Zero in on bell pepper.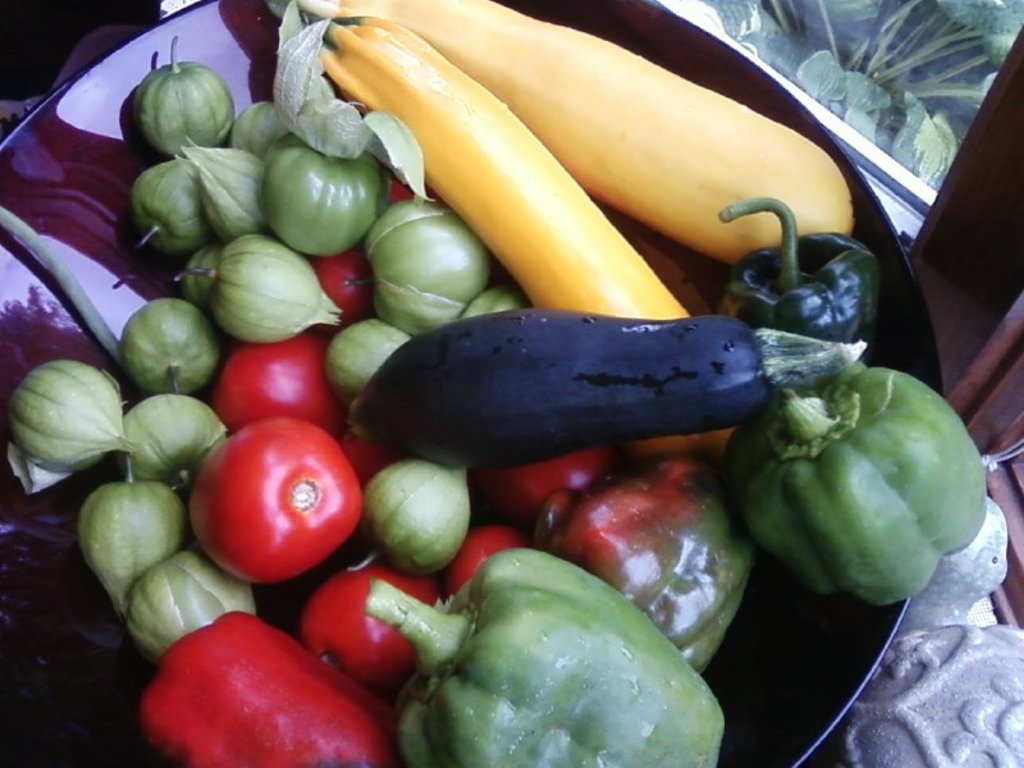
Zeroed in: 722 198 886 360.
